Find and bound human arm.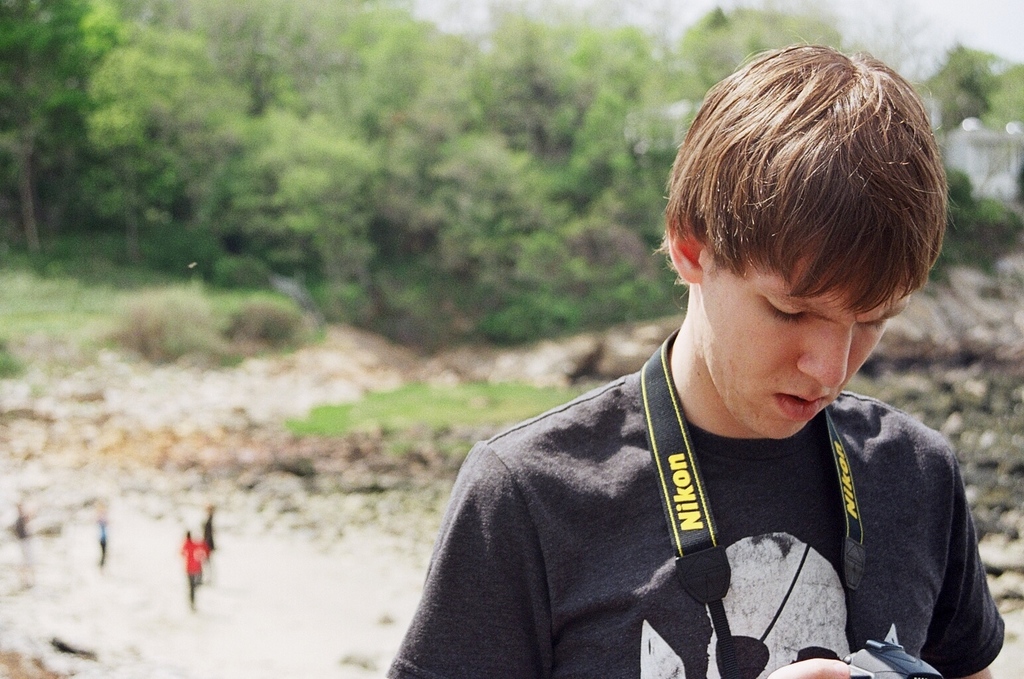
Bound: 194/539/210/560.
